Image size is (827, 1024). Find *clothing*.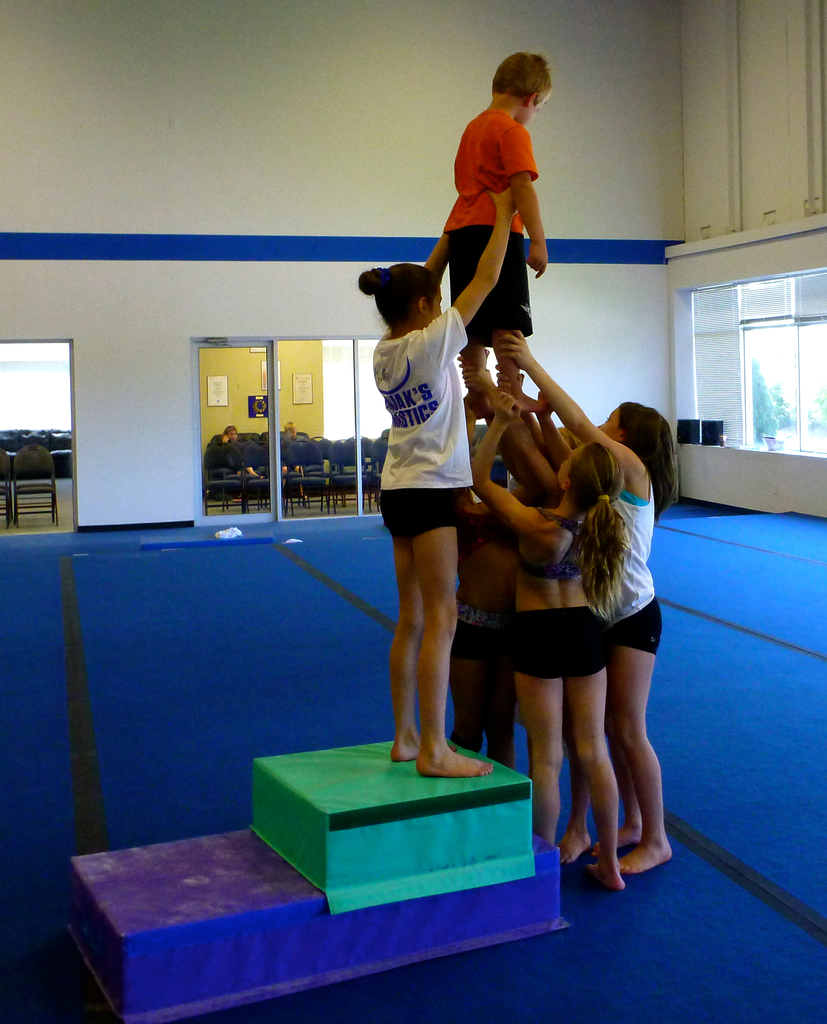
bbox=[442, 588, 495, 668].
